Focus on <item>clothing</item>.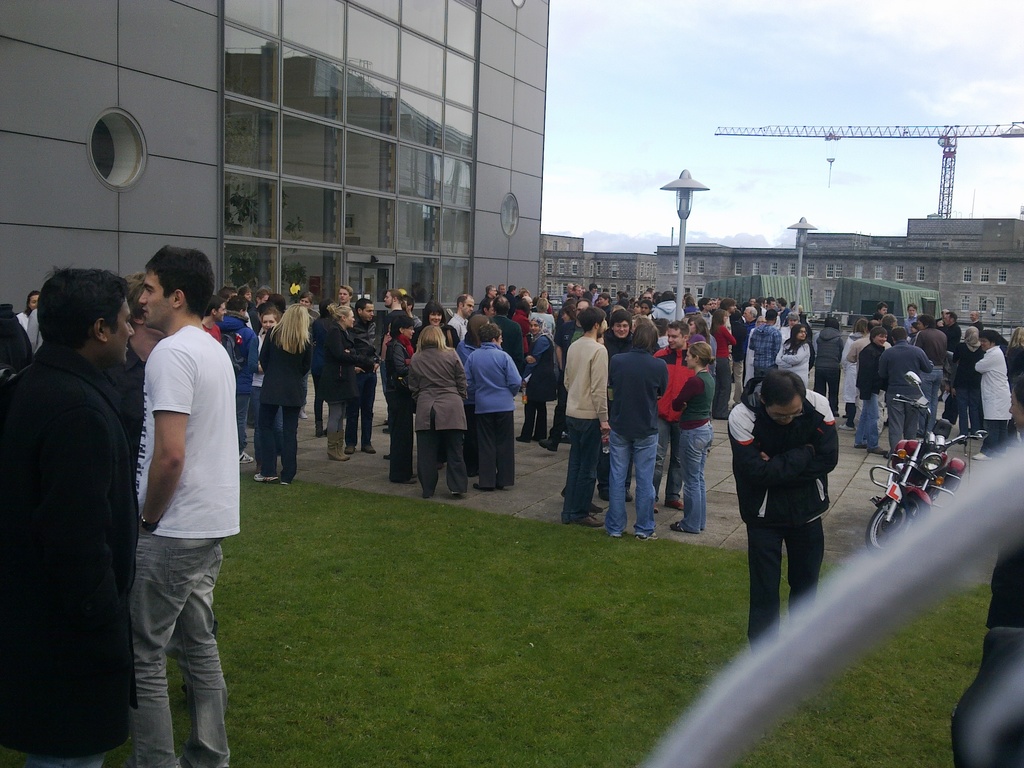
Focused at locate(348, 314, 365, 442).
